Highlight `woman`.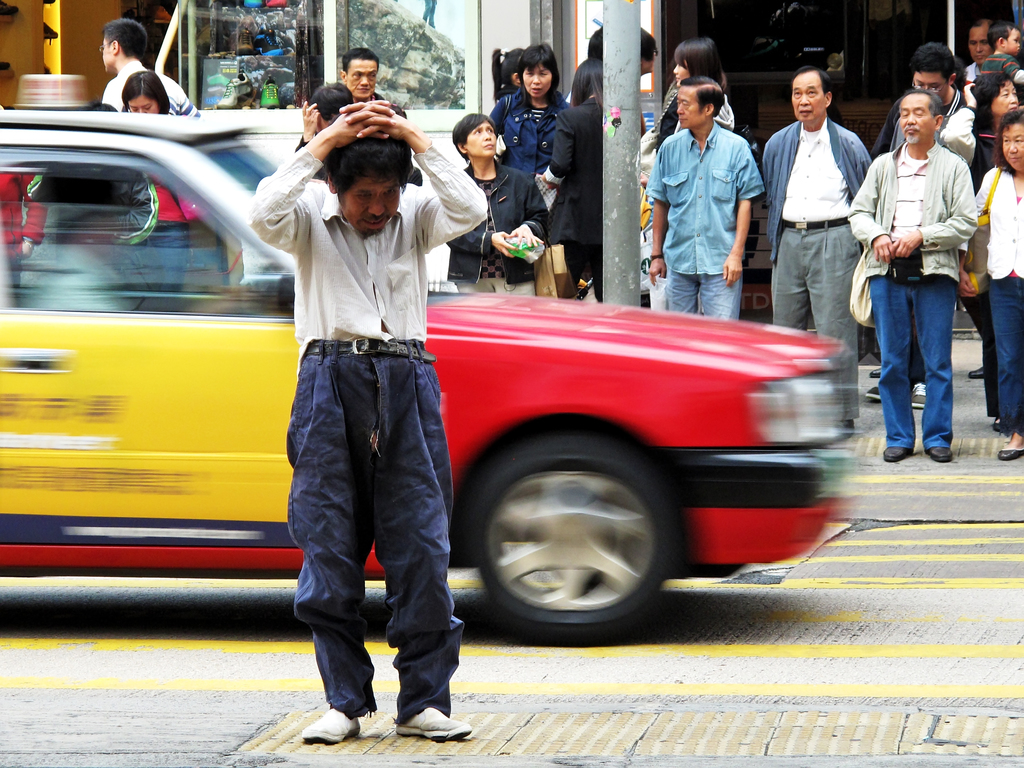
Highlighted region: box=[649, 37, 737, 220].
